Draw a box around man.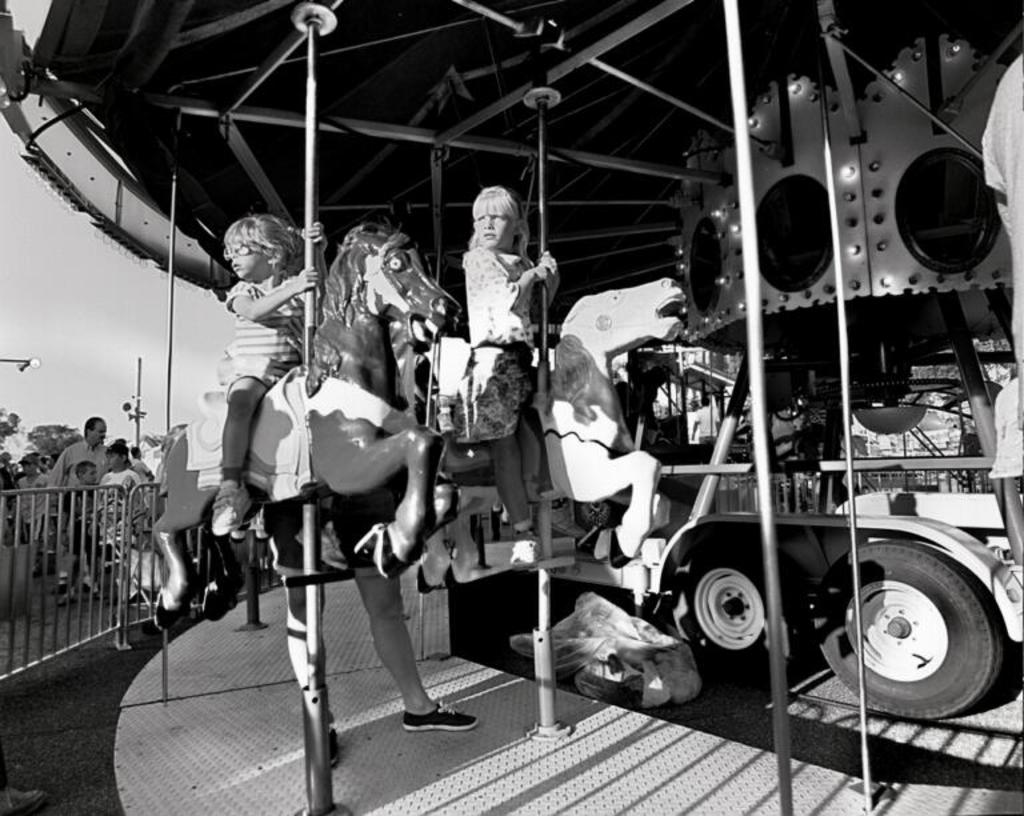
{"x1": 43, "y1": 415, "x2": 109, "y2": 496}.
